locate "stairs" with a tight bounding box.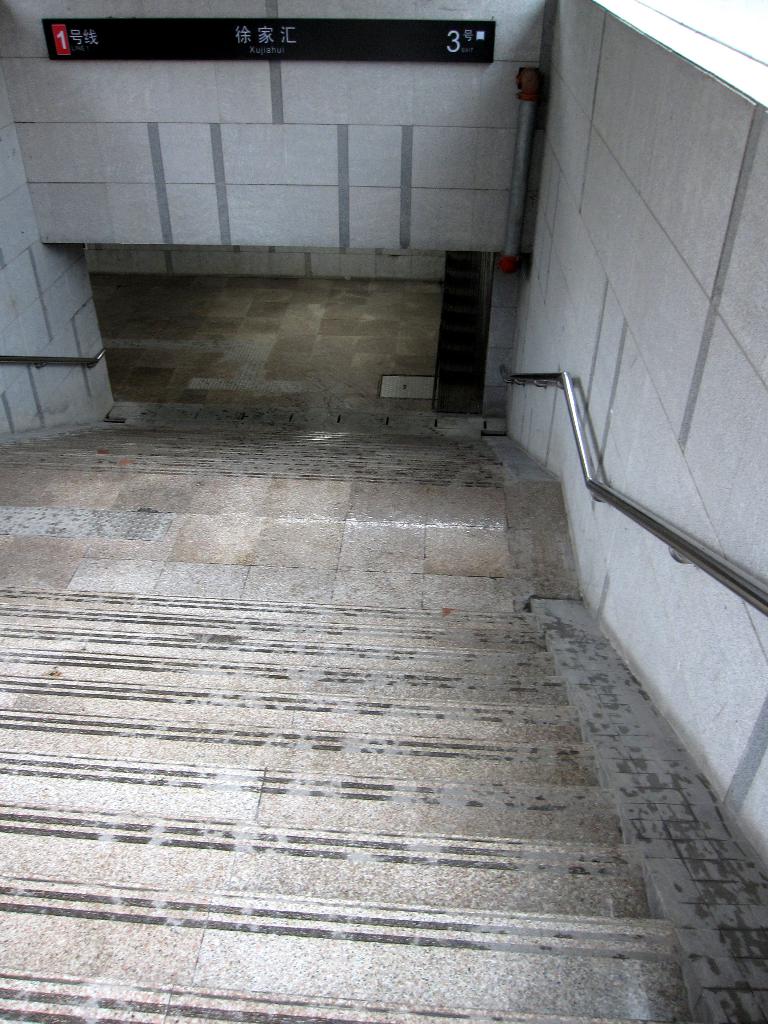
(left=0, top=404, right=700, bottom=1023).
